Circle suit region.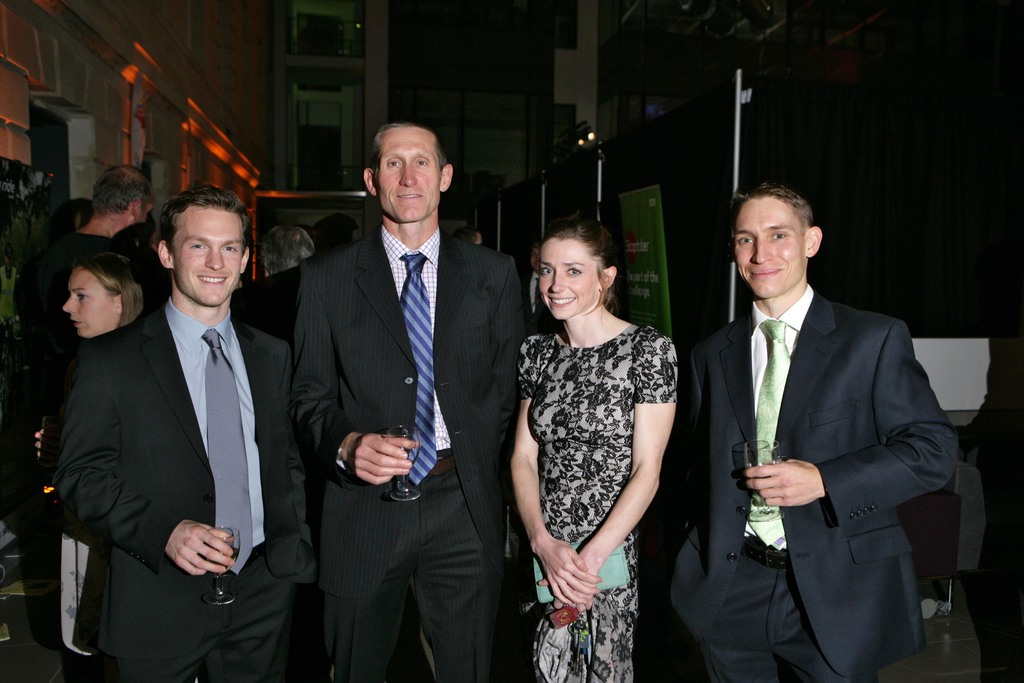
Region: [left=693, top=183, right=960, bottom=682].
